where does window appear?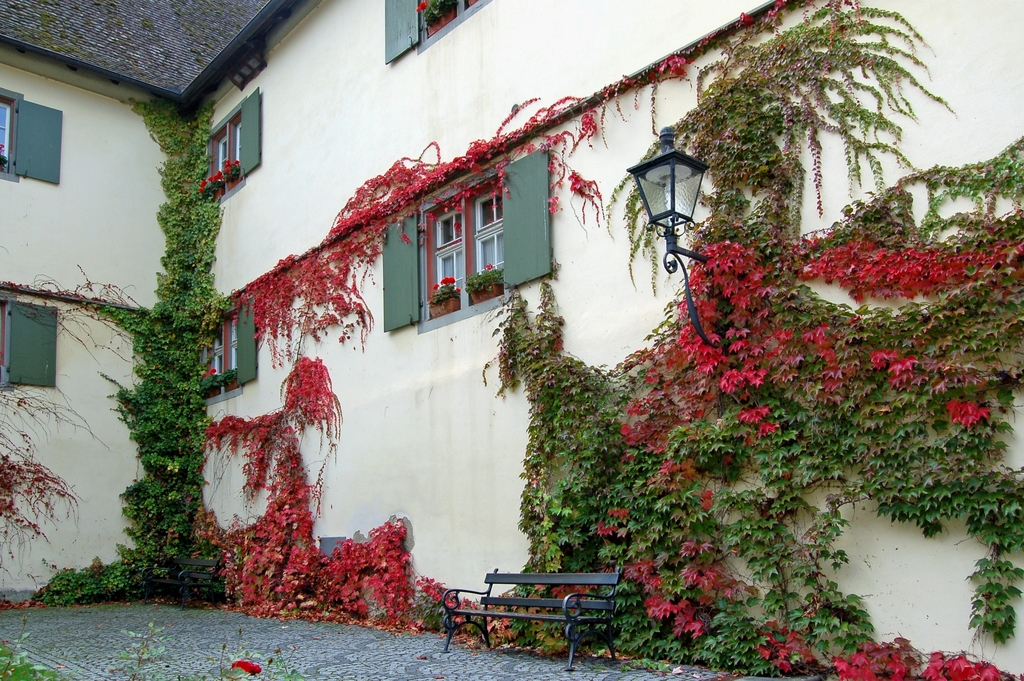
Appears at 190 313 250 403.
